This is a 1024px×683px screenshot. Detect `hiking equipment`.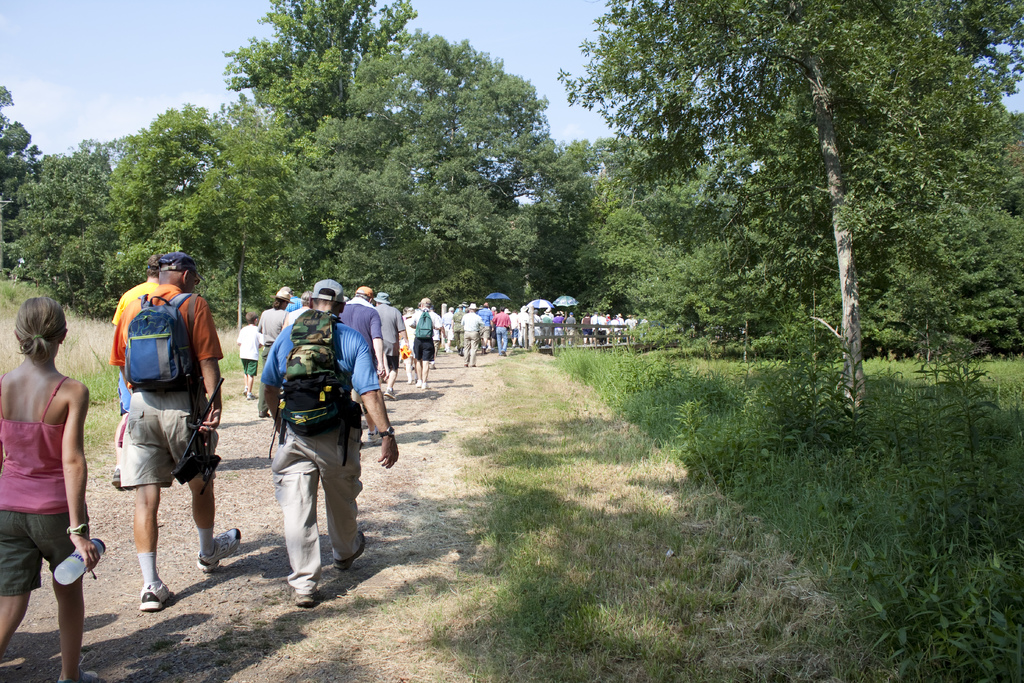
box(468, 363, 475, 367).
